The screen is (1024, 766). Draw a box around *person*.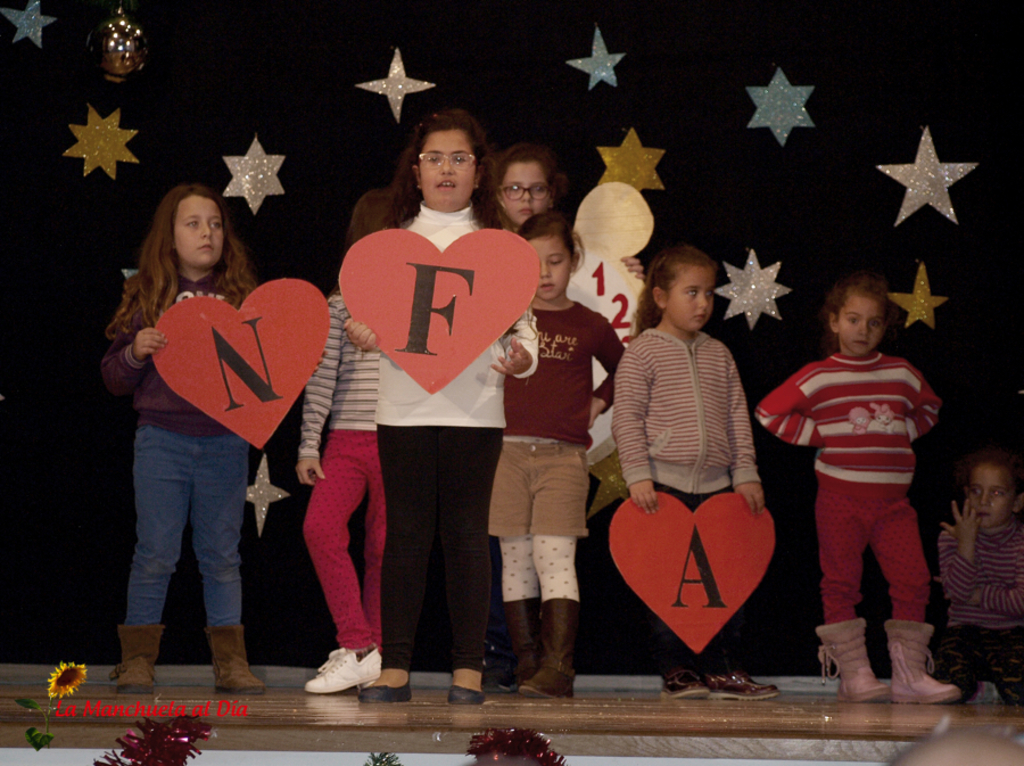
detection(934, 458, 1023, 701).
